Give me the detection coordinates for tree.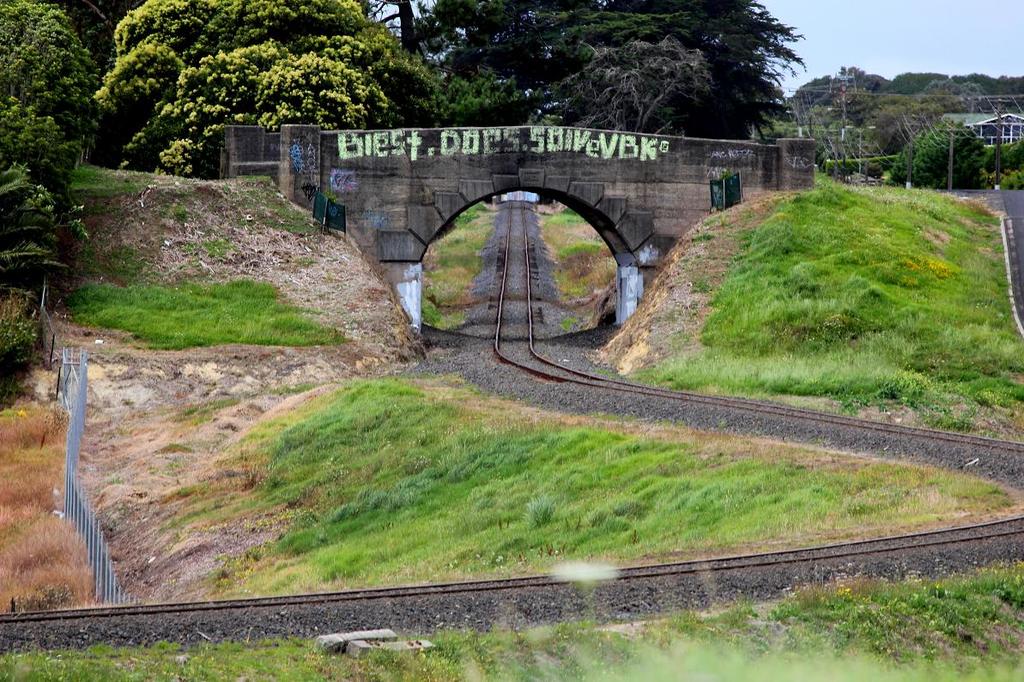
BBox(52, 15, 457, 176).
